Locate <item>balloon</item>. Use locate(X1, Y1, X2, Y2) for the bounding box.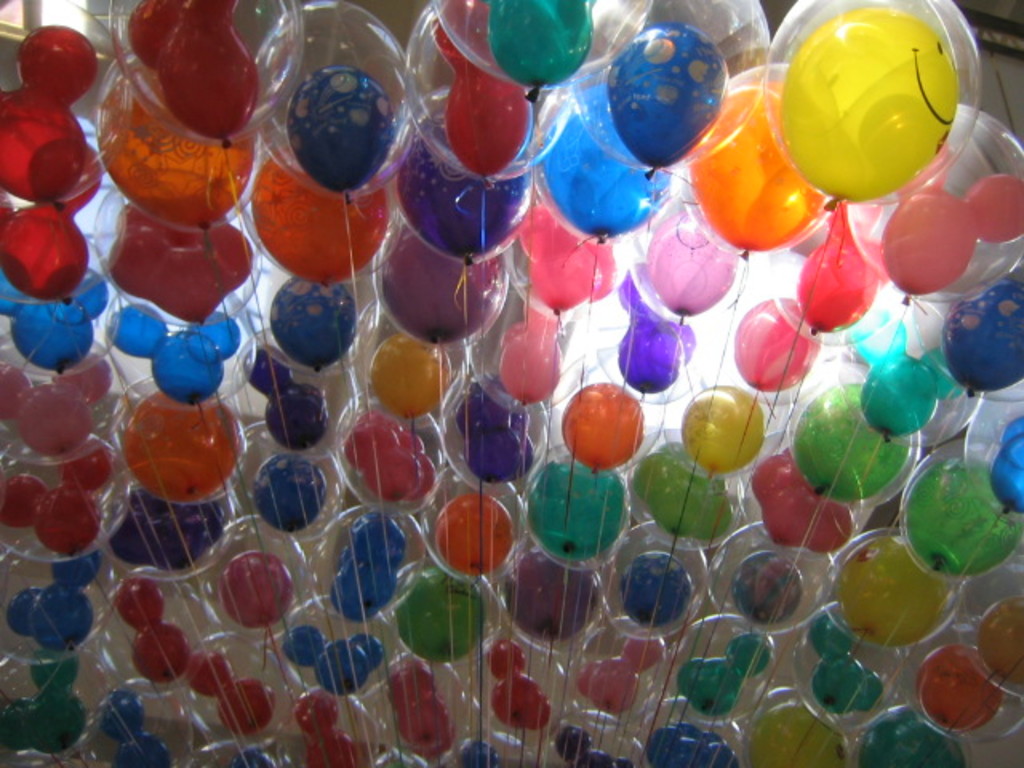
locate(347, 413, 442, 506).
